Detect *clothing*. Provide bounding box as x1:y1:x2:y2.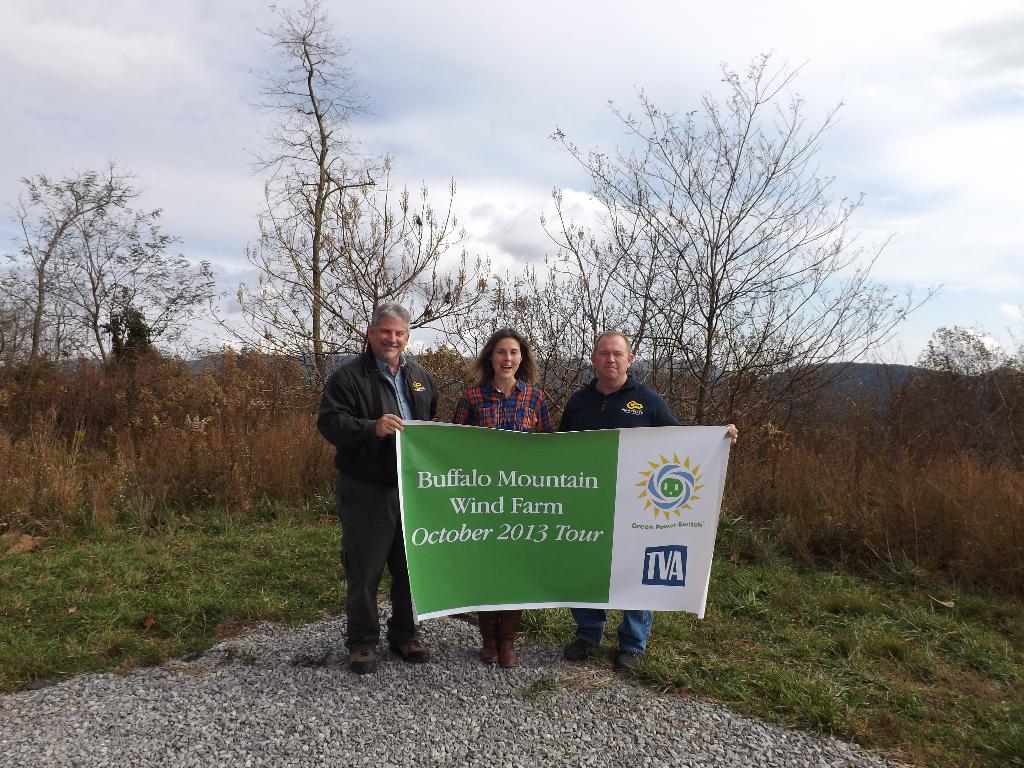
310:301:423:638.
